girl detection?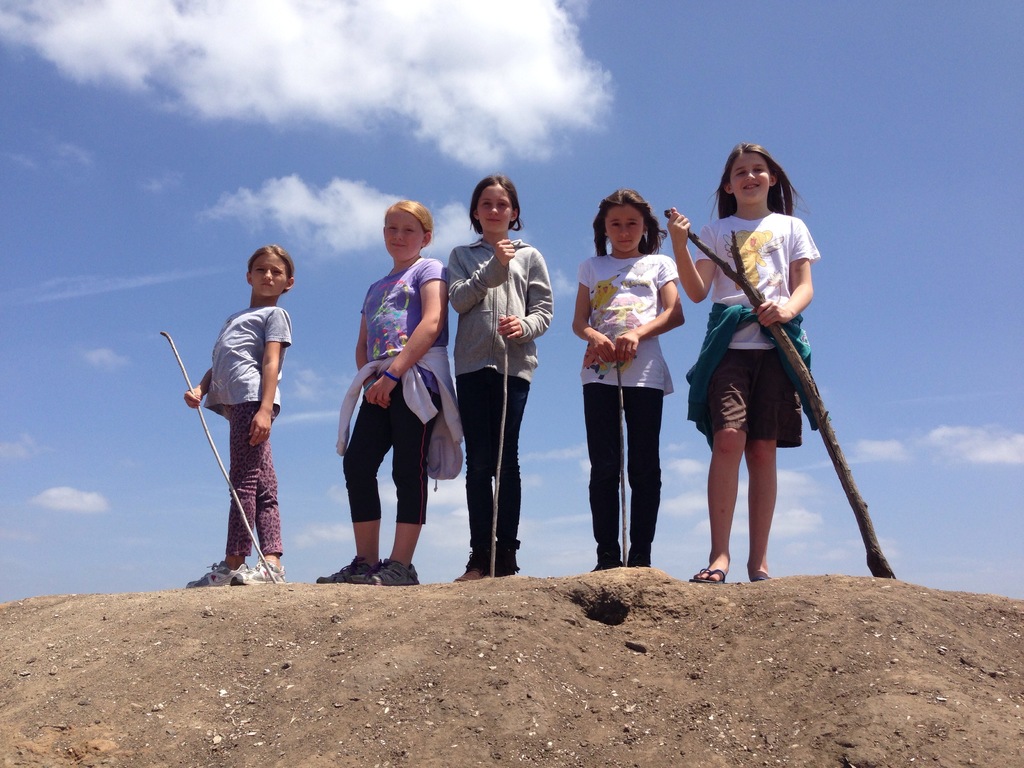
(x1=573, y1=189, x2=680, y2=566)
